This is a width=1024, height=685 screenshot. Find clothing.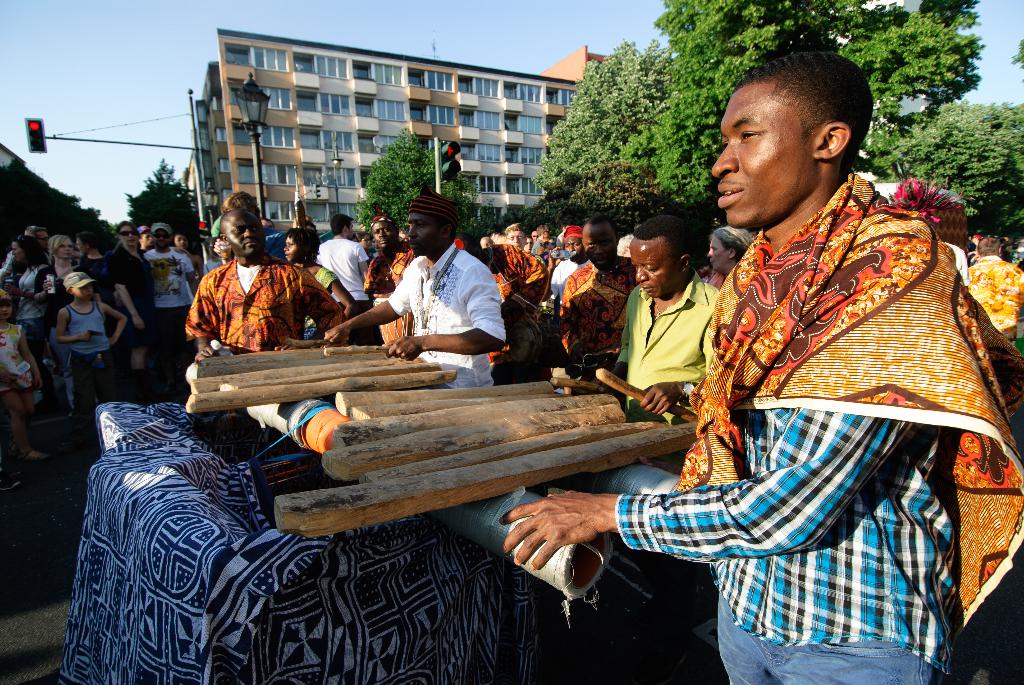
Bounding box: [304, 224, 376, 344].
